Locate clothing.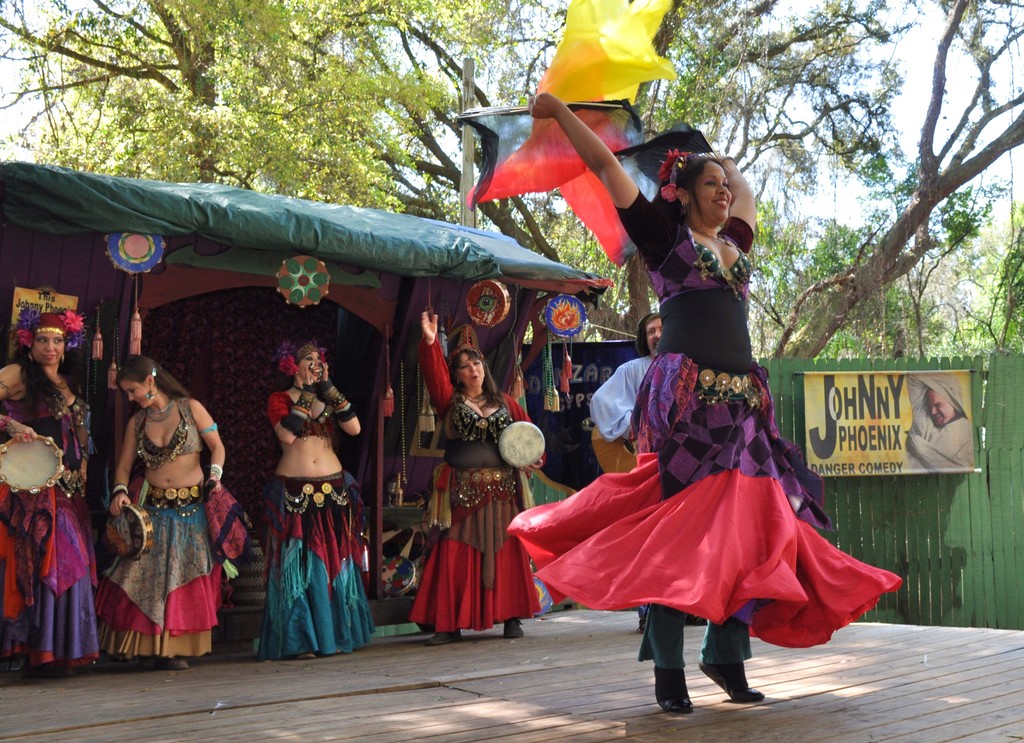
Bounding box: (left=271, top=394, right=342, bottom=445).
